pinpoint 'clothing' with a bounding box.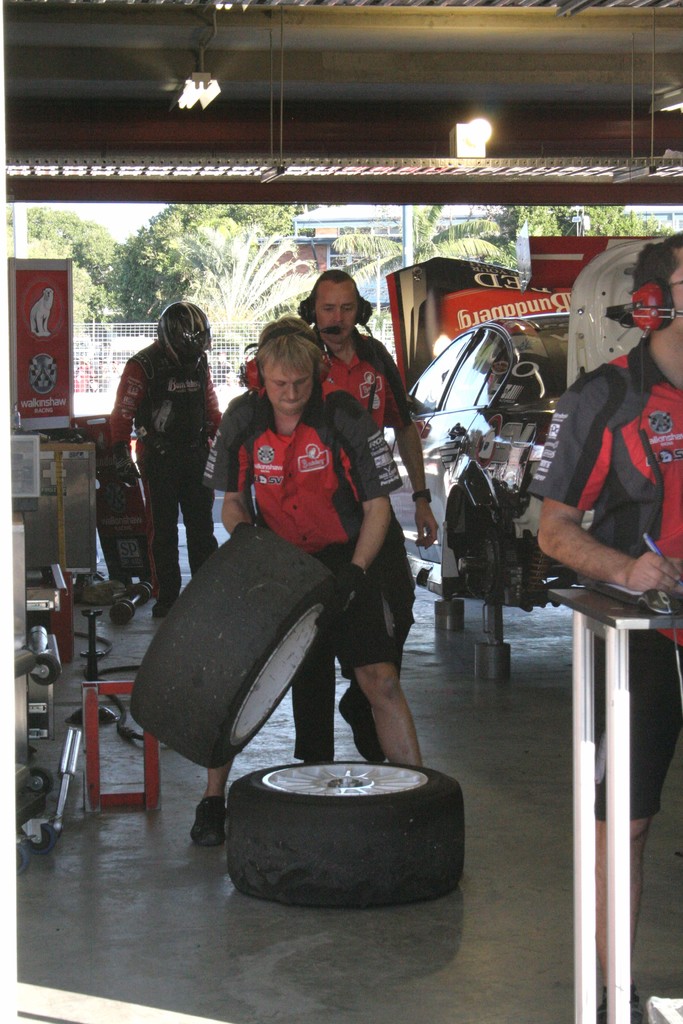
(x1=244, y1=342, x2=419, y2=703).
